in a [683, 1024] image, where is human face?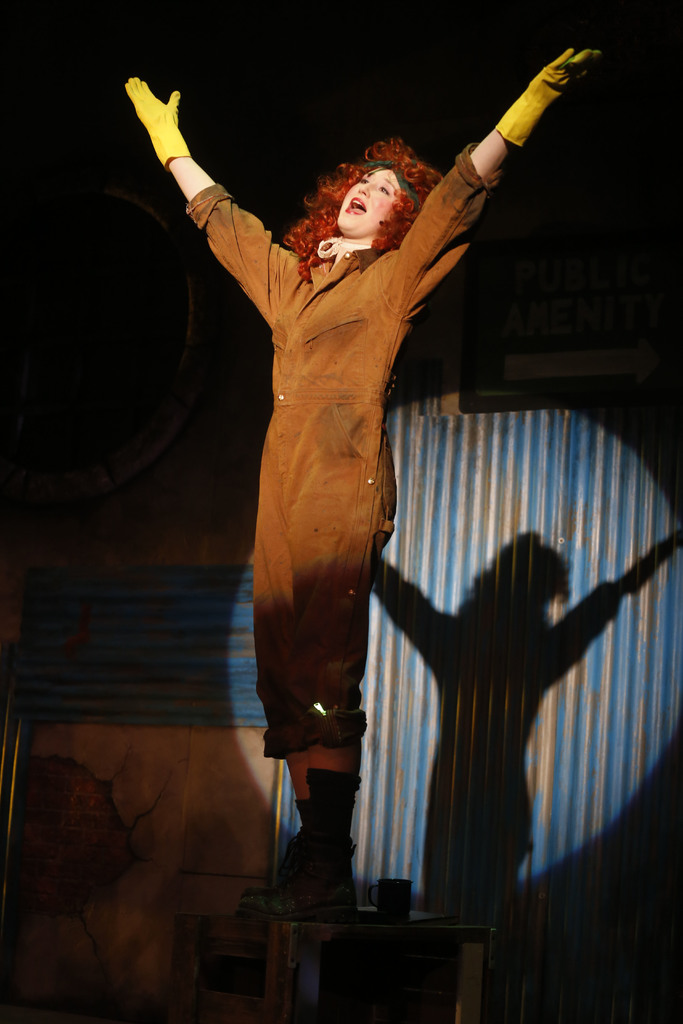
(337,161,397,230).
